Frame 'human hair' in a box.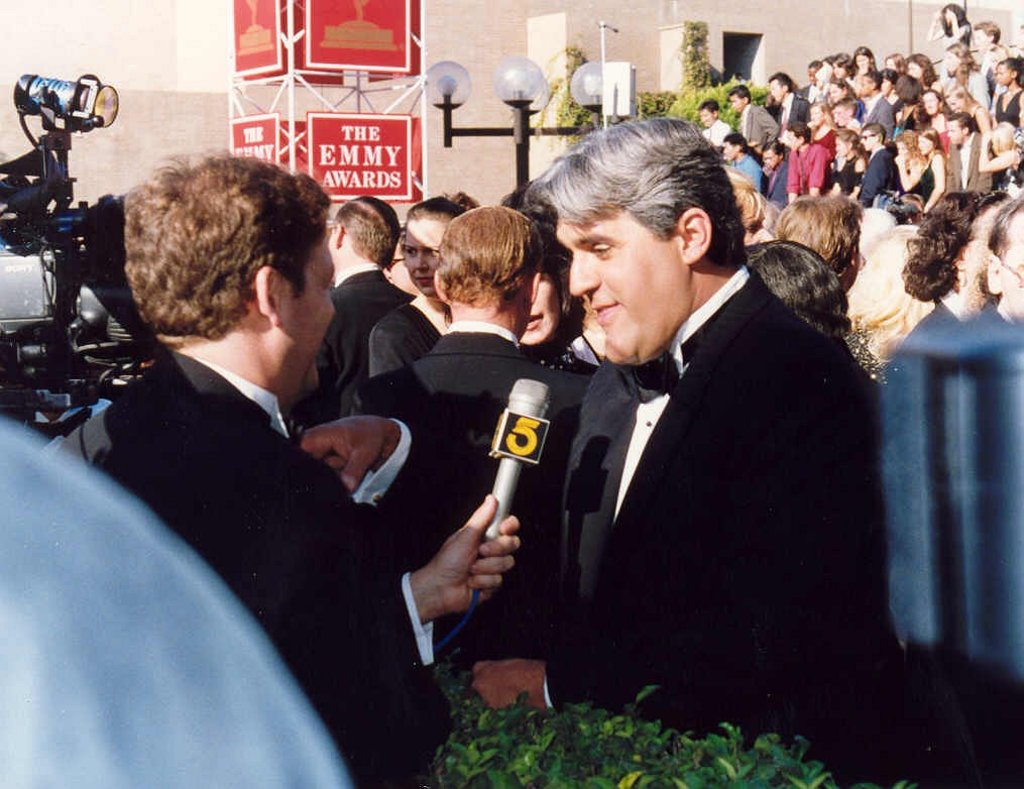
detection(743, 241, 850, 340).
